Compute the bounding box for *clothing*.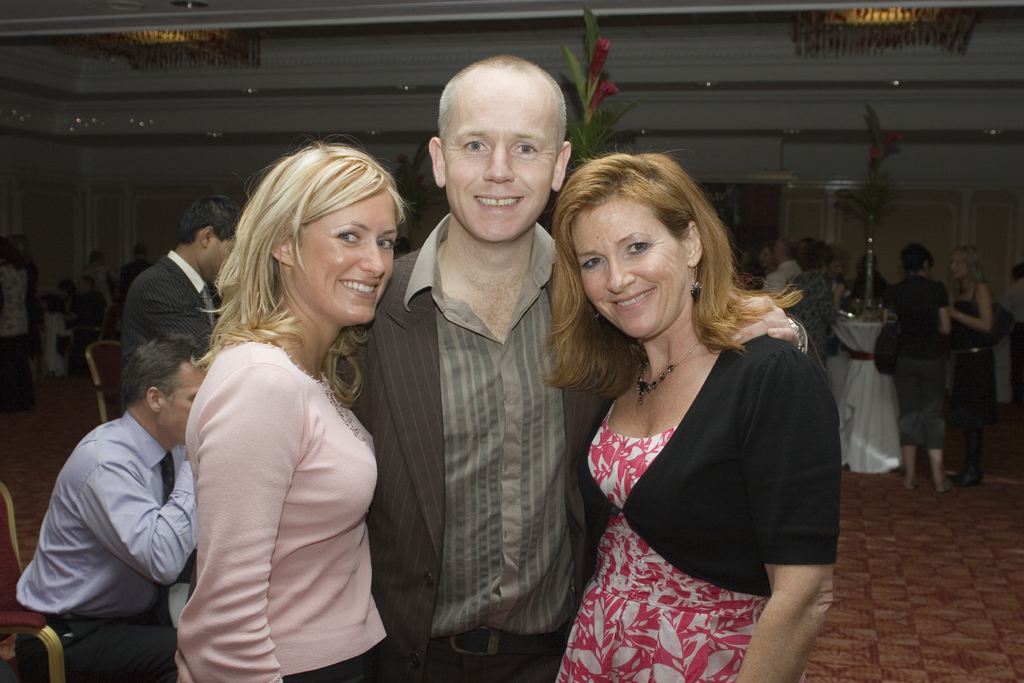
bbox=[891, 268, 947, 447].
